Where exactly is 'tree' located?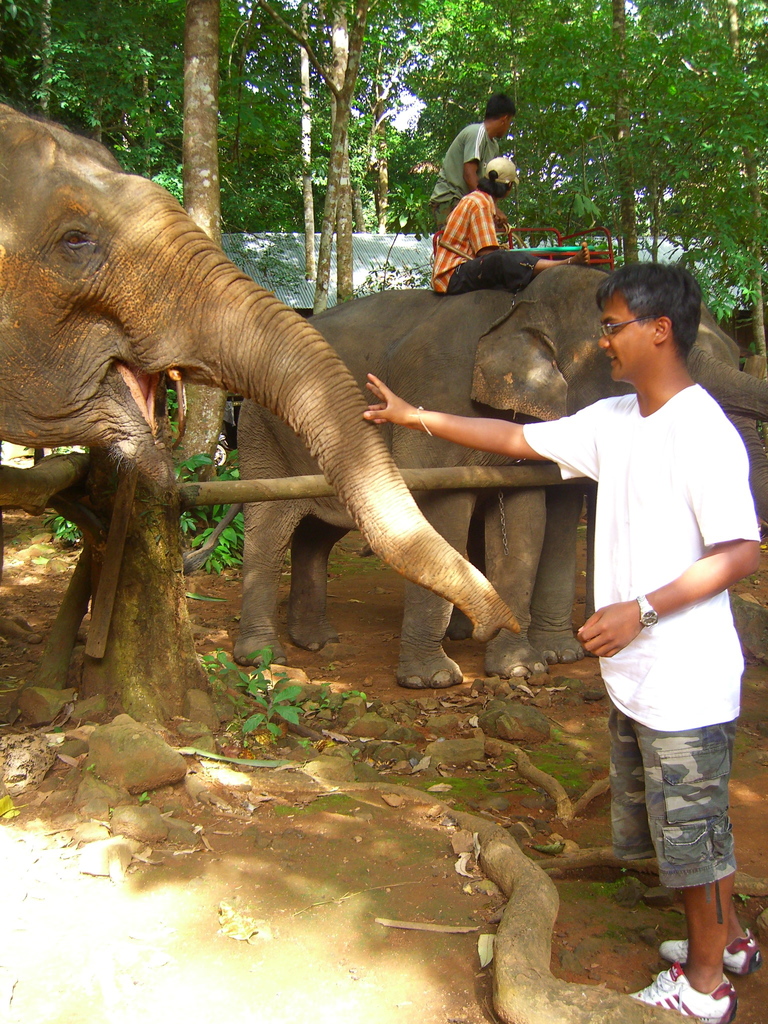
Its bounding box is 216, 0, 324, 236.
